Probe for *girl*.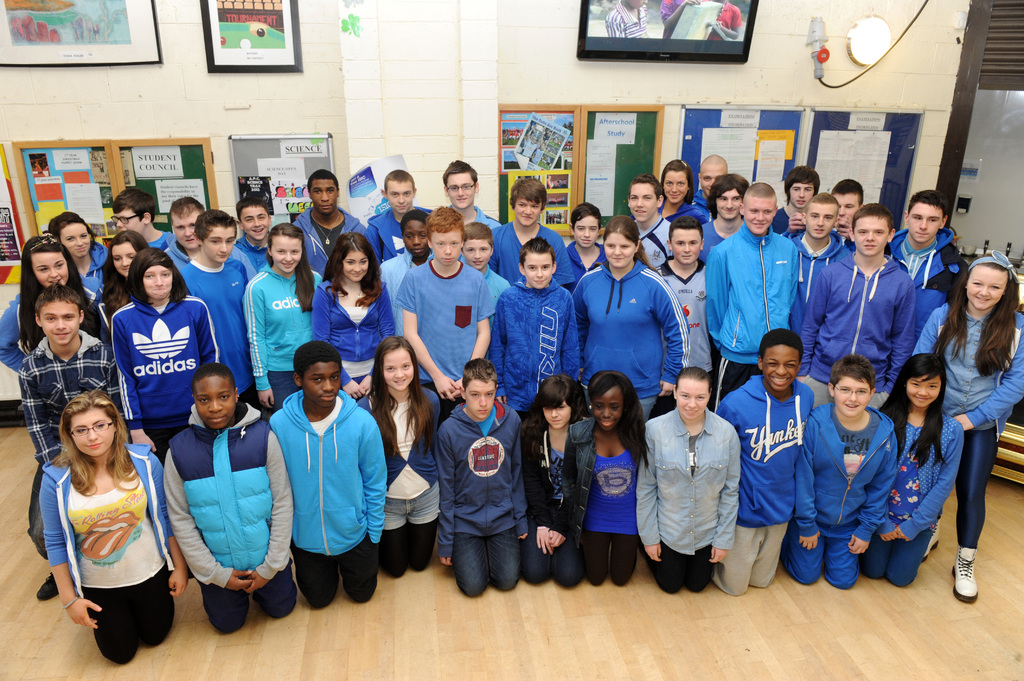
Probe result: [left=876, top=351, right=963, bottom=586].
